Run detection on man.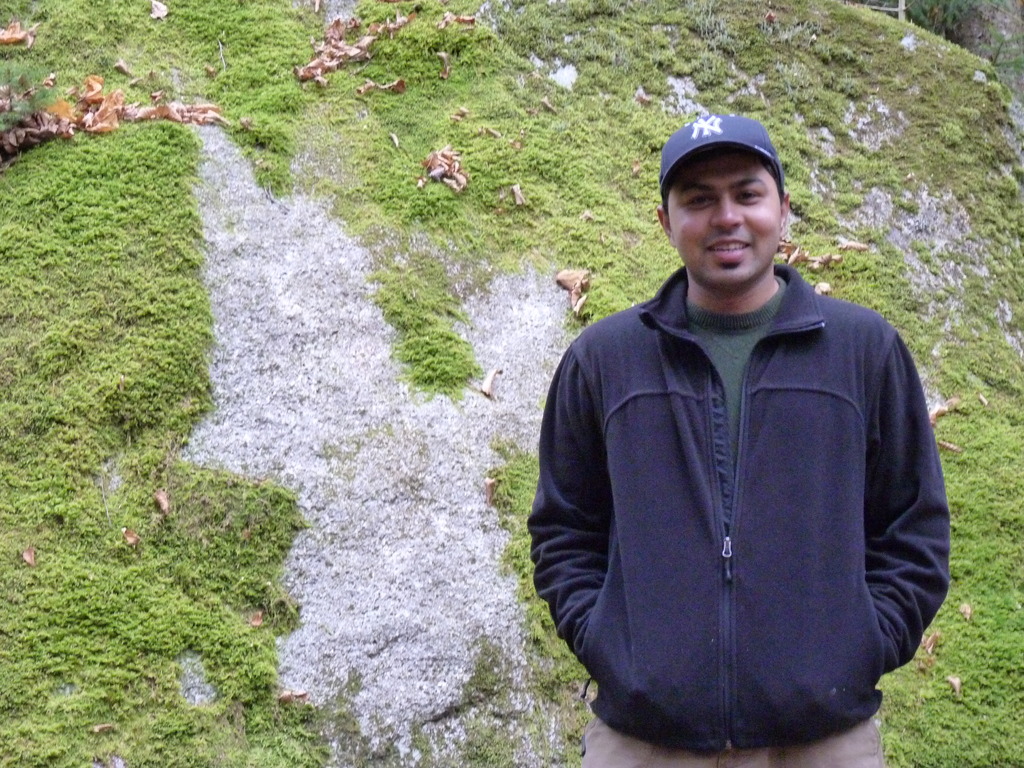
Result: 531, 116, 972, 756.
